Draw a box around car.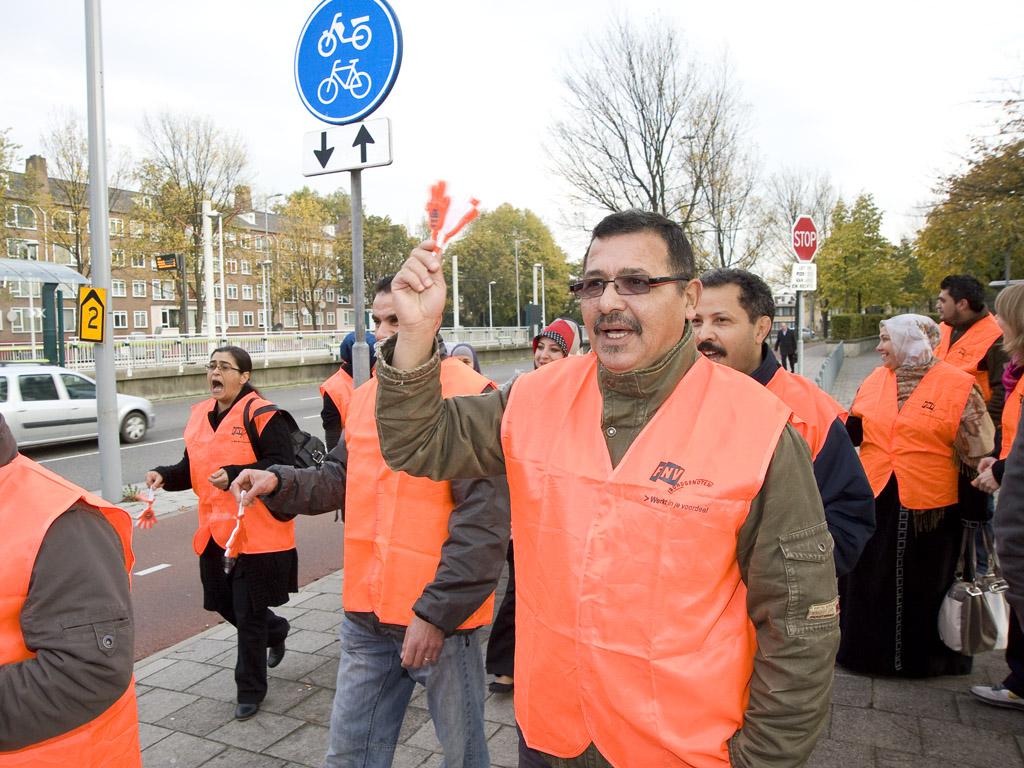
(0, 355, 157, 443).
